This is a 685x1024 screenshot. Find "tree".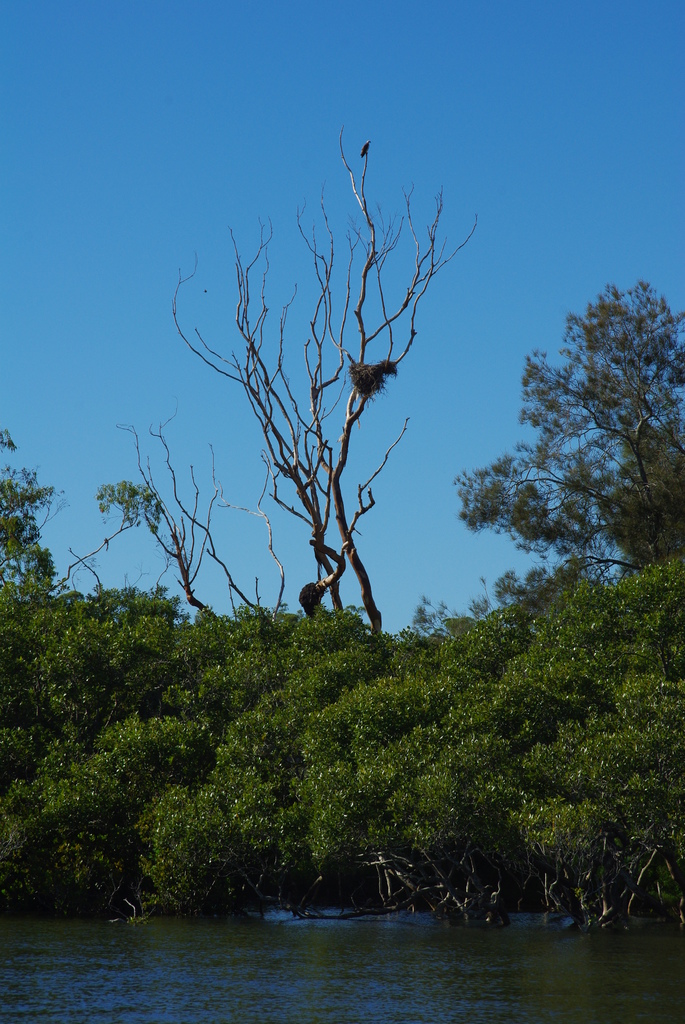
Bounding box: left=455, top=267, right=684, bottom=582.
